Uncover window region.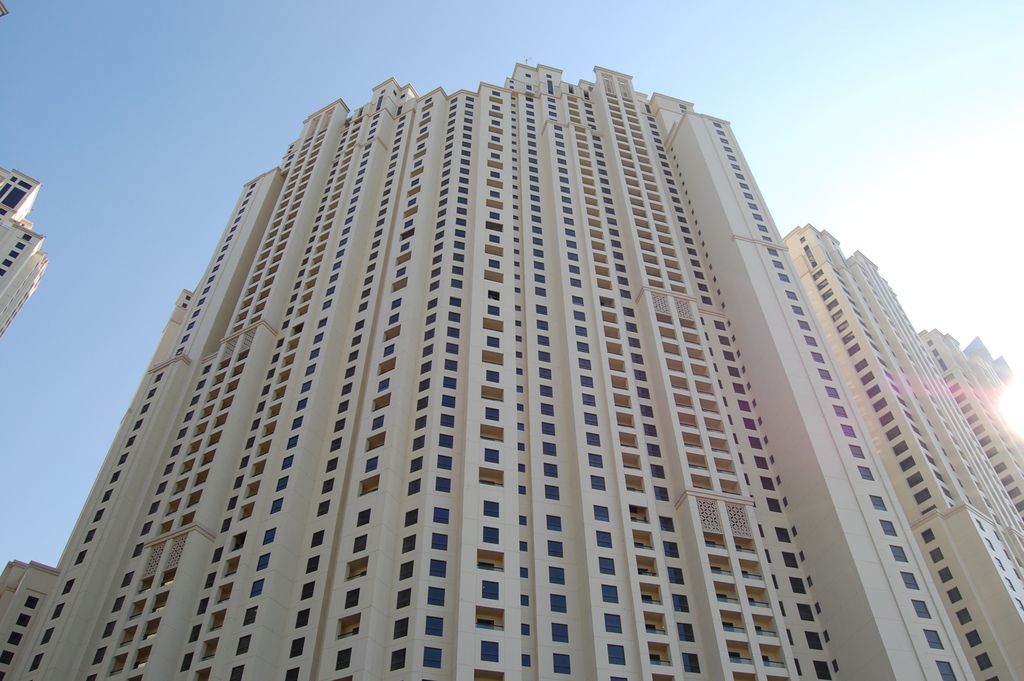
Uncovered: Rect(386, 646, 408, 671).
